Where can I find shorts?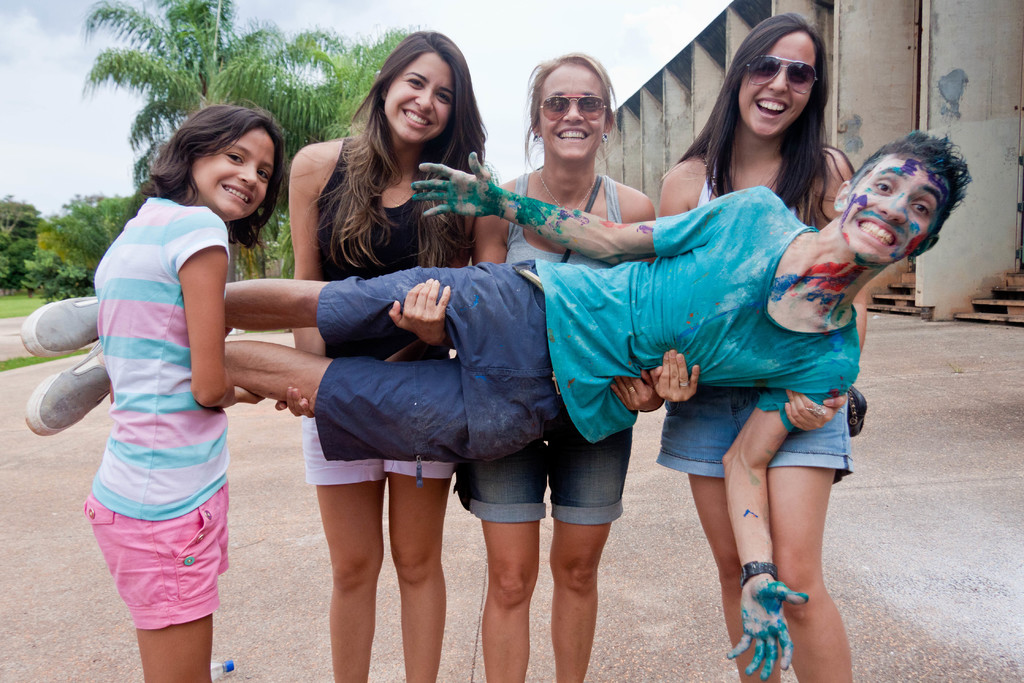
You can find it at {"x1": 92, "y1": 512, "x2": 232, "y2": 638}.
